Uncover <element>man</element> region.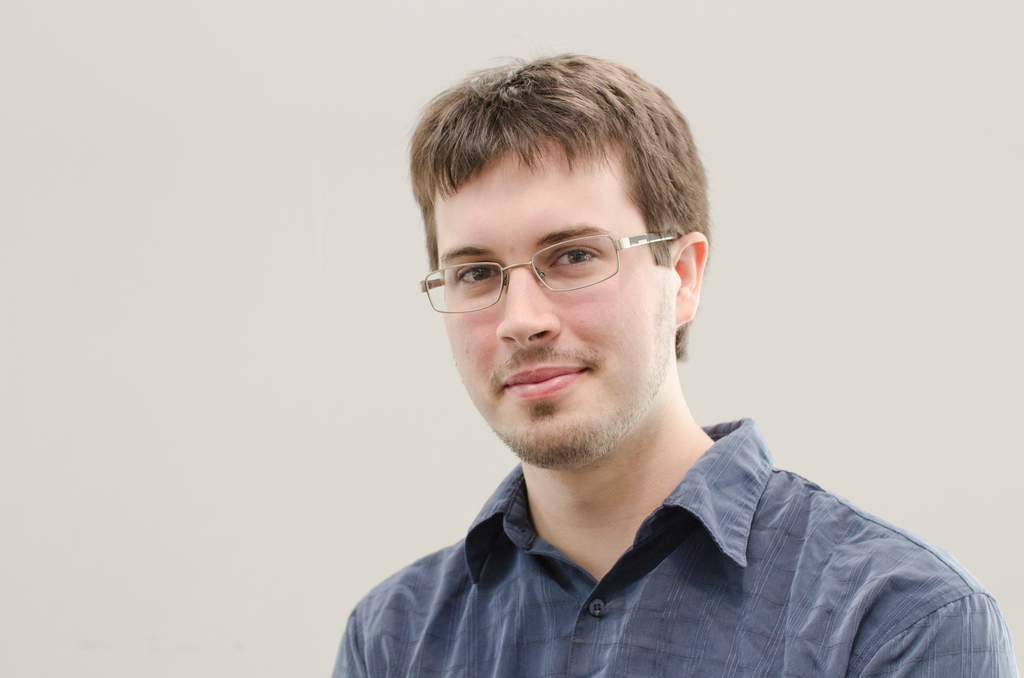
Uncovered: Rect(275, 54, 977, 677).
